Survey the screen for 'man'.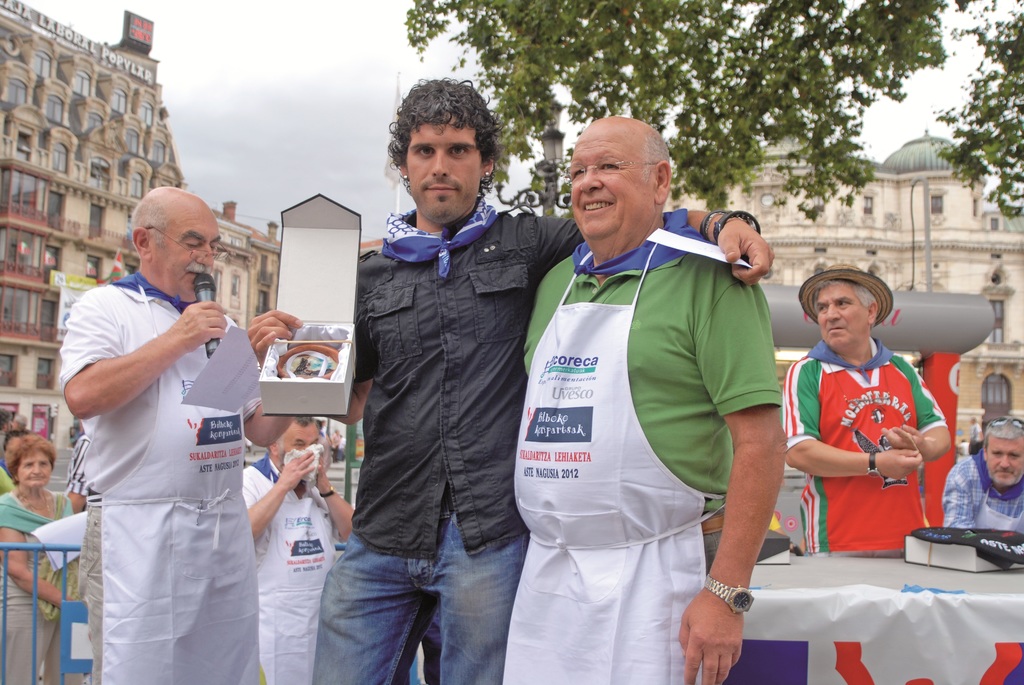
Survey found: [x1=234, y1=409, x2=359, y2=684].
